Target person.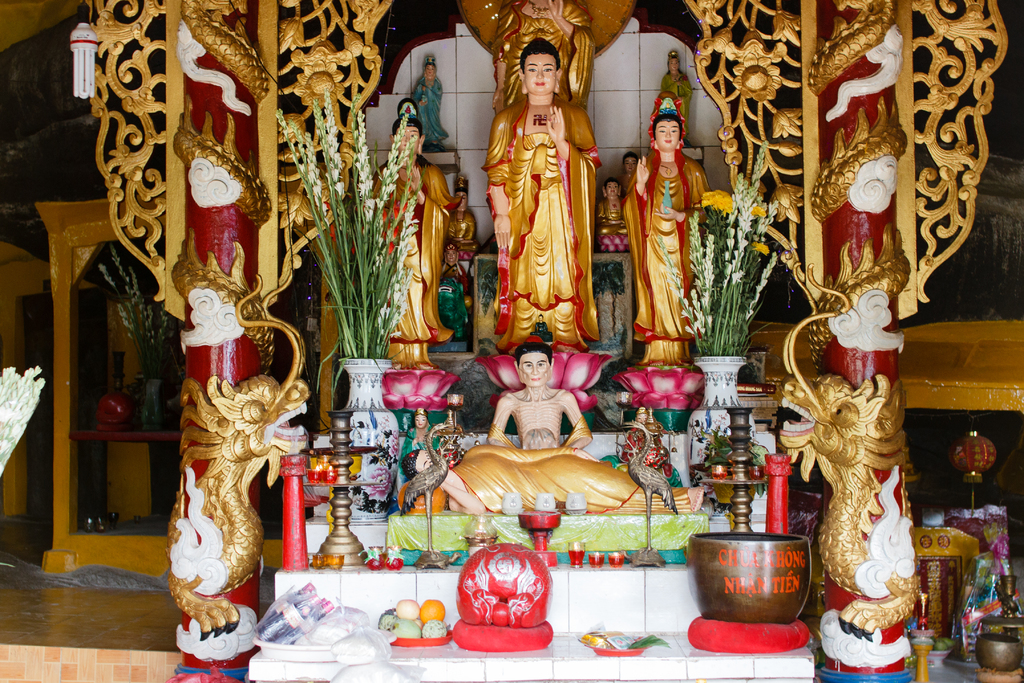
Target region: bbox(446, 178, 472, 247).
